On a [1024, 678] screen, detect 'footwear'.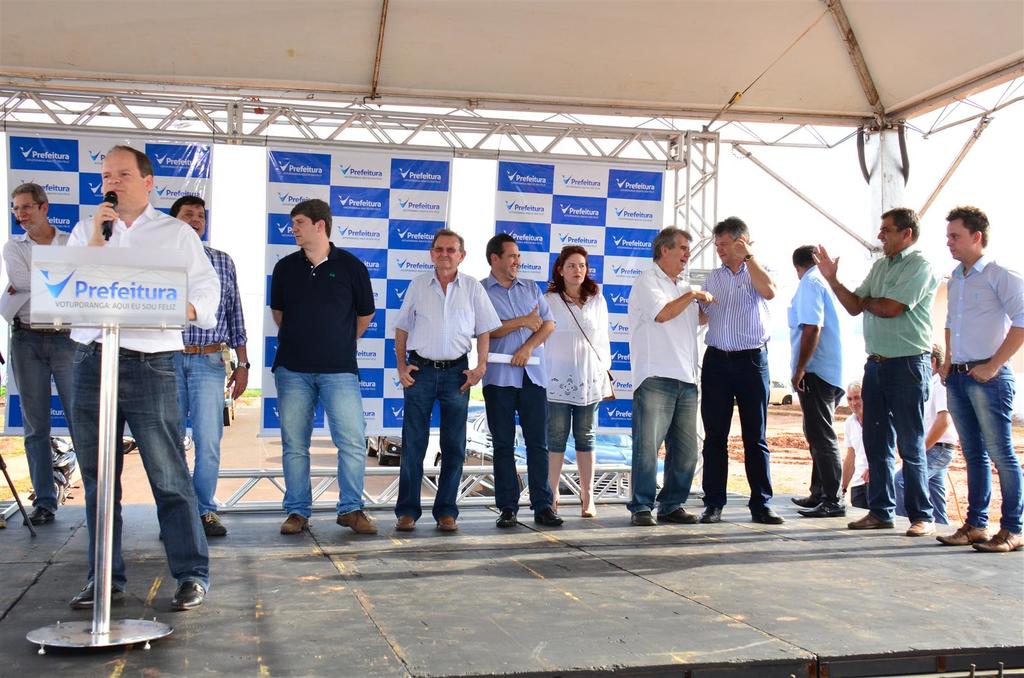
region(175, 590, 204, 611).
